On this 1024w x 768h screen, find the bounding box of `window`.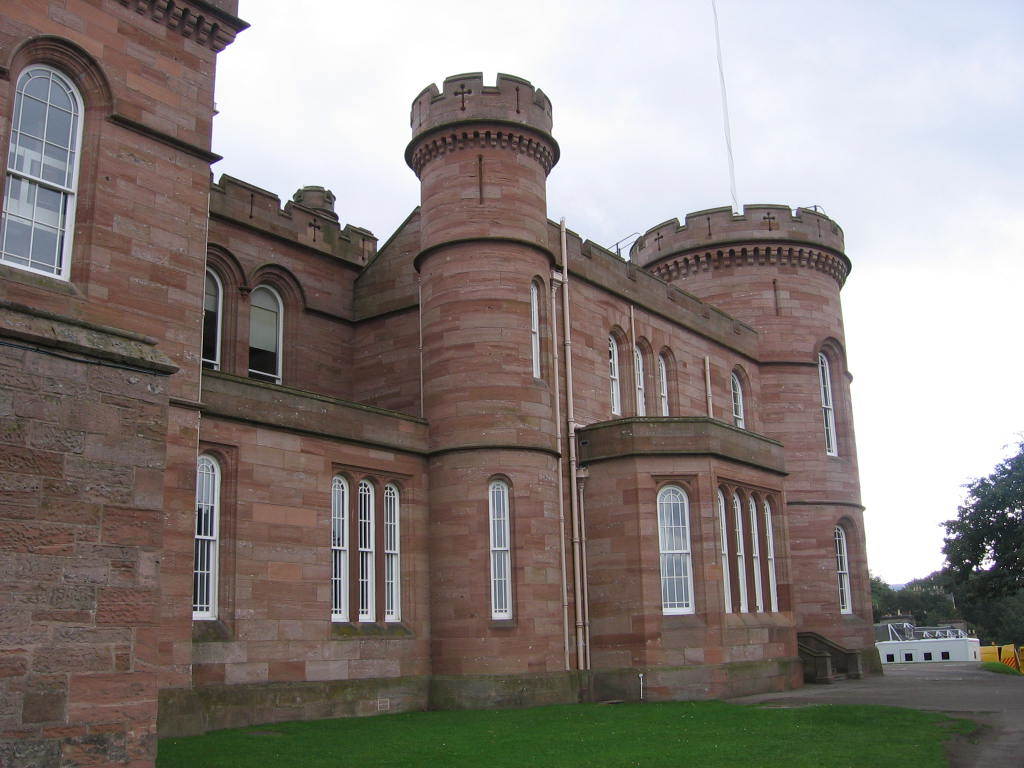
Bounding box: bbox(660, 483, 693, 615).
